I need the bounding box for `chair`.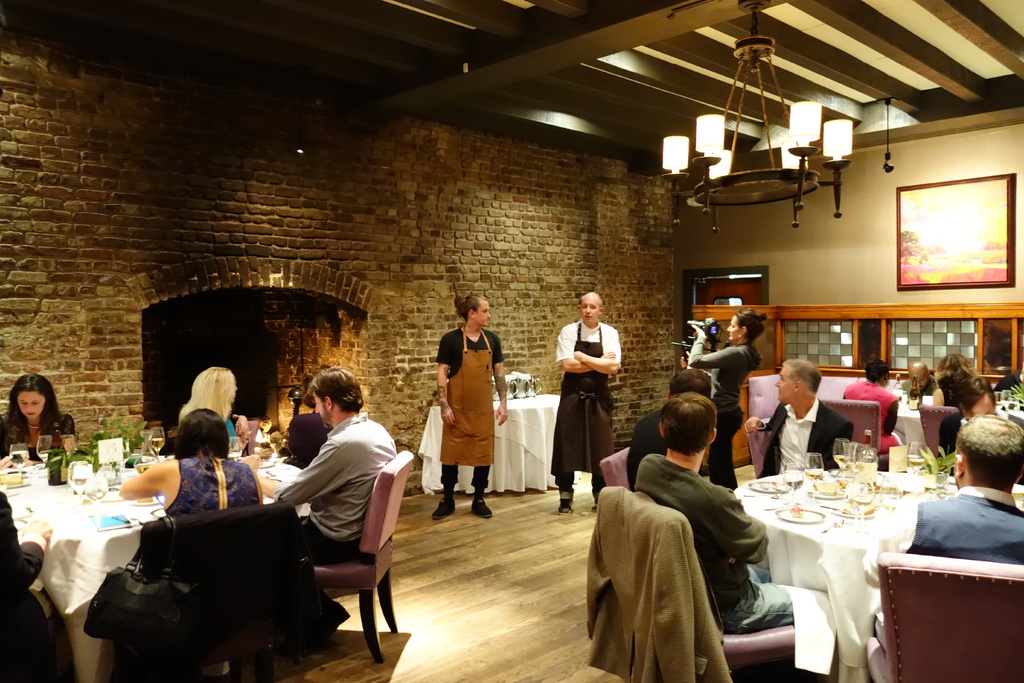
Here it is: [left=593, top=483, right=820, bottom=682].
